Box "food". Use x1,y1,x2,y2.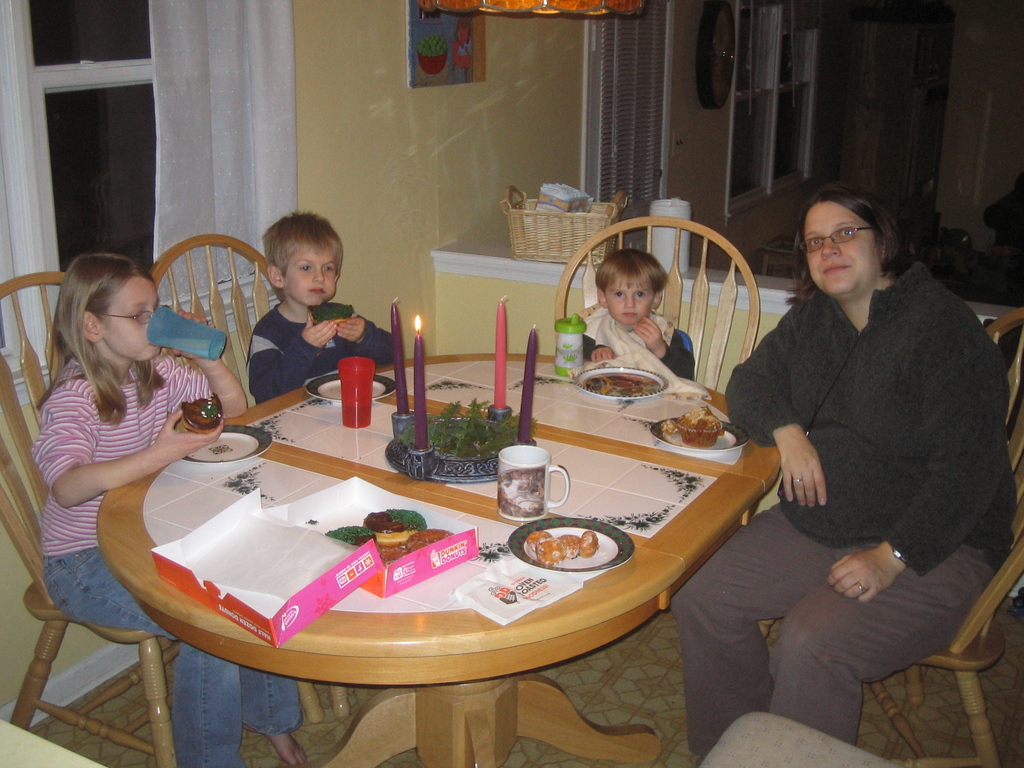
177,392,222,436.
